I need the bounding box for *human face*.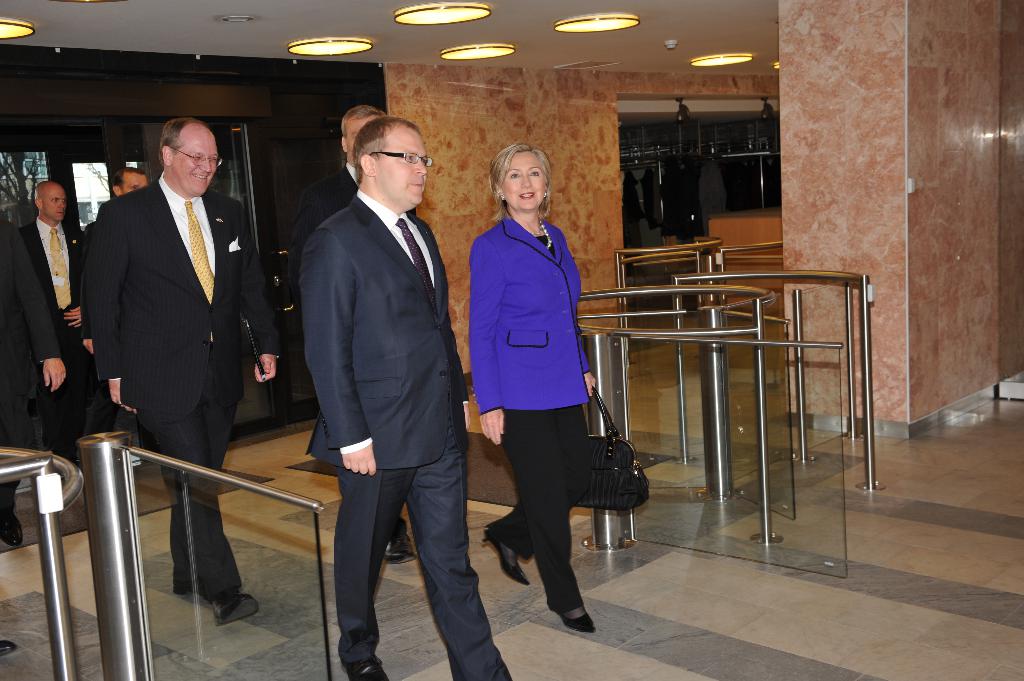
Here it is: bbox=[348, 115, 374, 159].
